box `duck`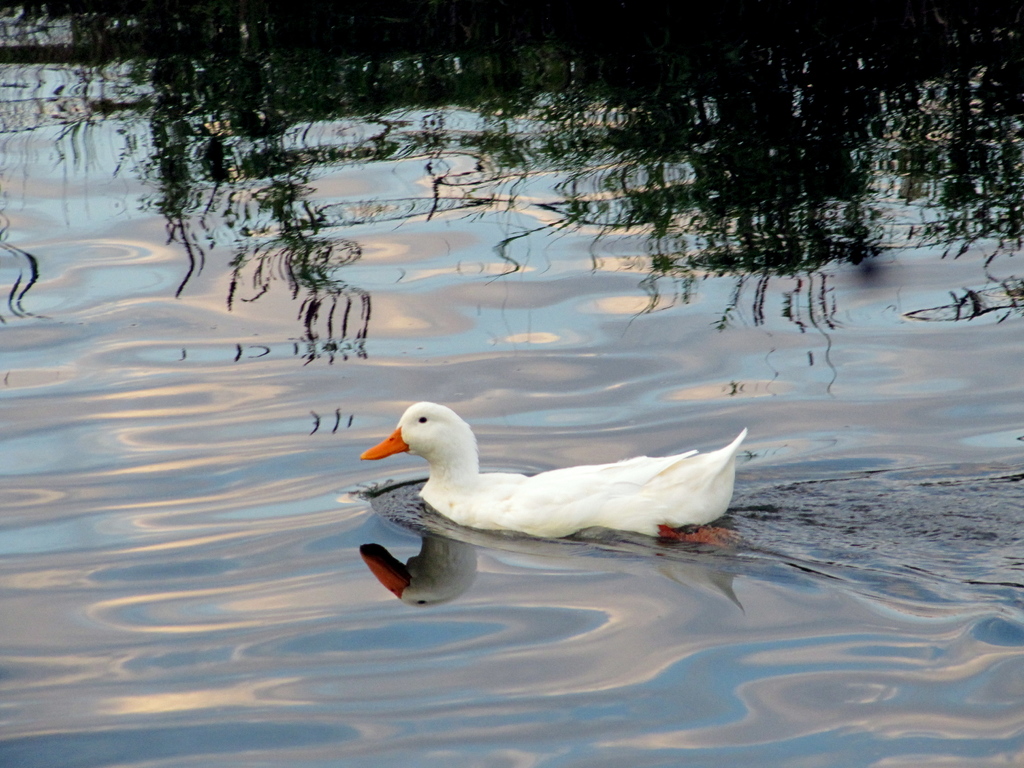
(left=346, top=403, right=799, bottom=561)
